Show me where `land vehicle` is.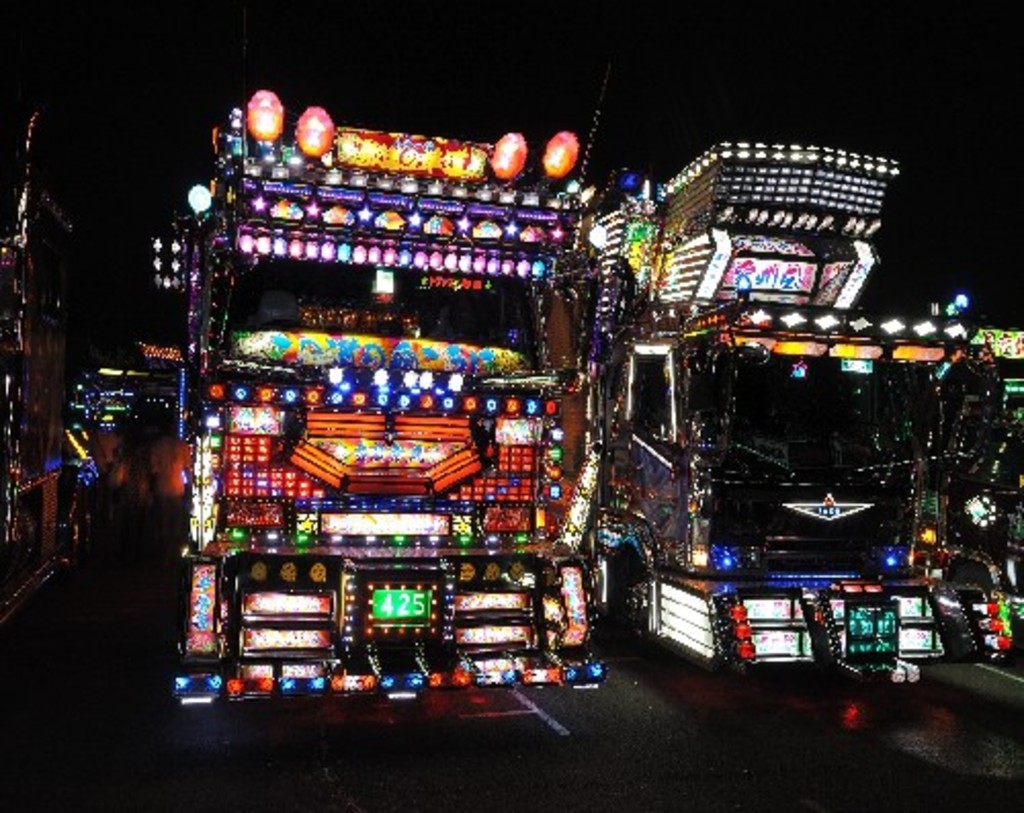
`land vehicle` is at (x1=612, y1=143, x2=975, y2=668).
